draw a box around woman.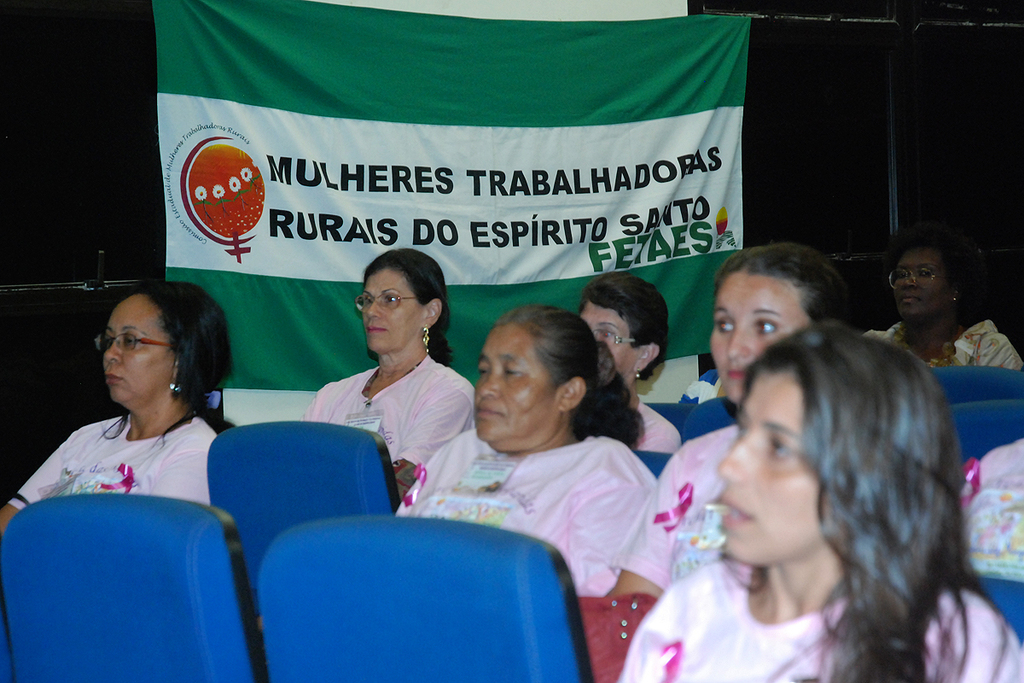
{"x1": 600, "y1": 246, "x2": 842, "y2": 600}.
